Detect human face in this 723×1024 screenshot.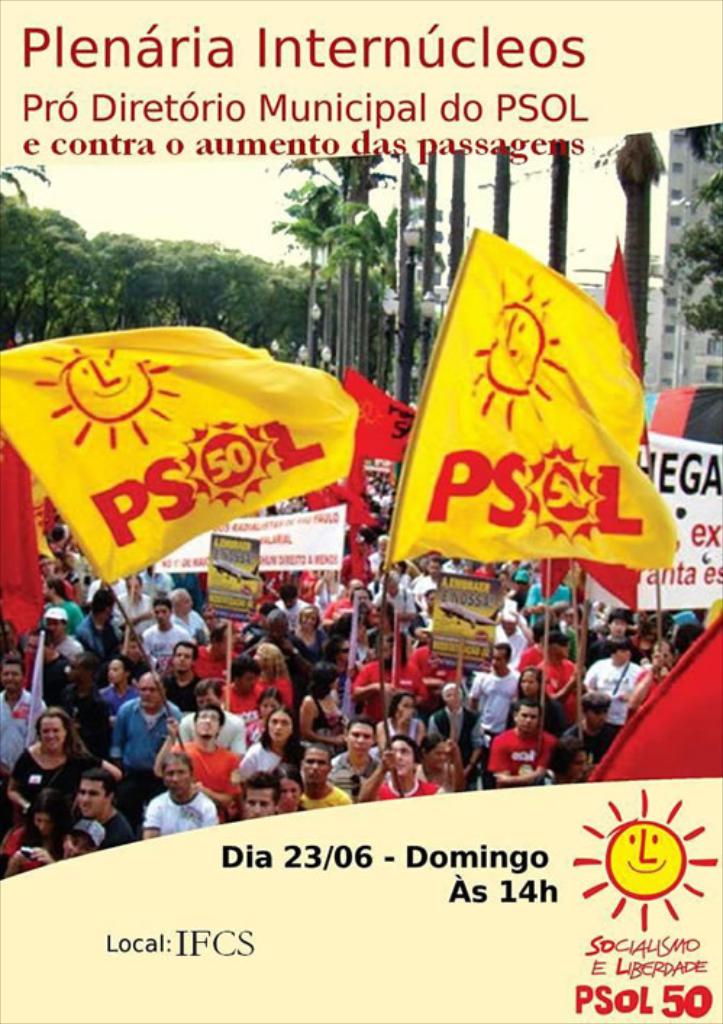
Detection: {"x1": 36, "y1": 720, "x2": 62, "y2": 749}.
